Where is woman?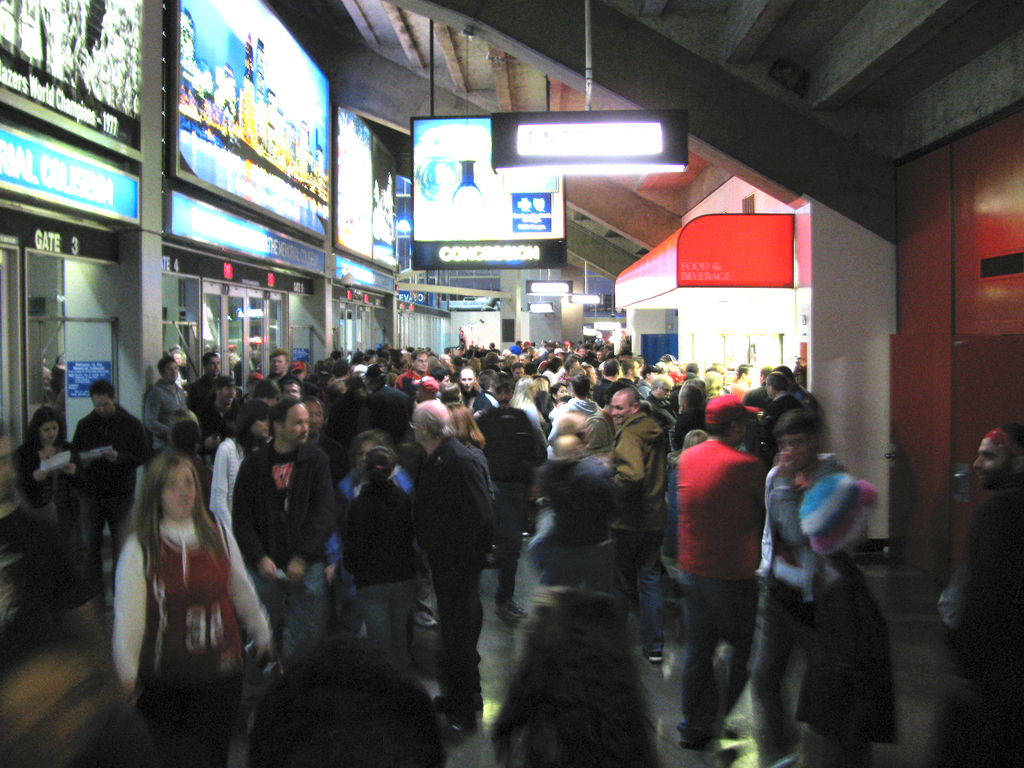
box=[109, 420, 260, 753].
